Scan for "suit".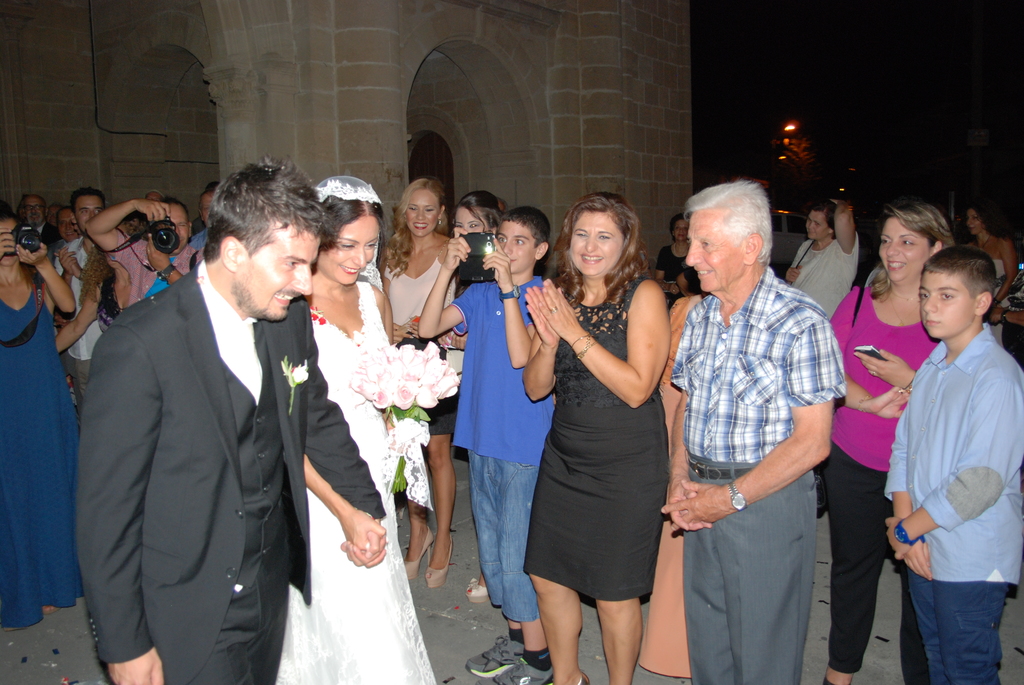
Scan result: 129, 185, 366, 673.
